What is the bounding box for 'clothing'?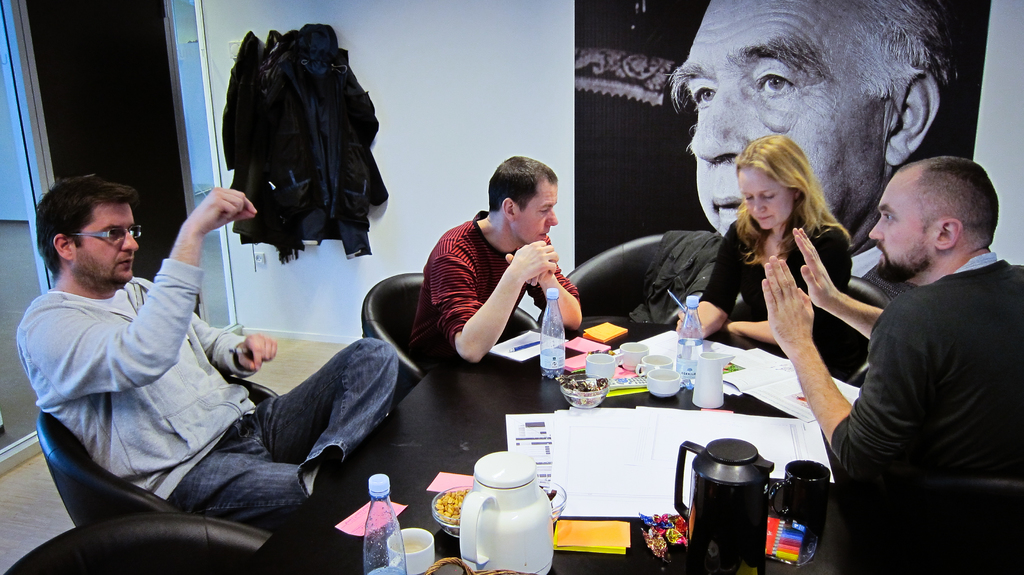
left=406, top=207, right=604, bottom=368.
